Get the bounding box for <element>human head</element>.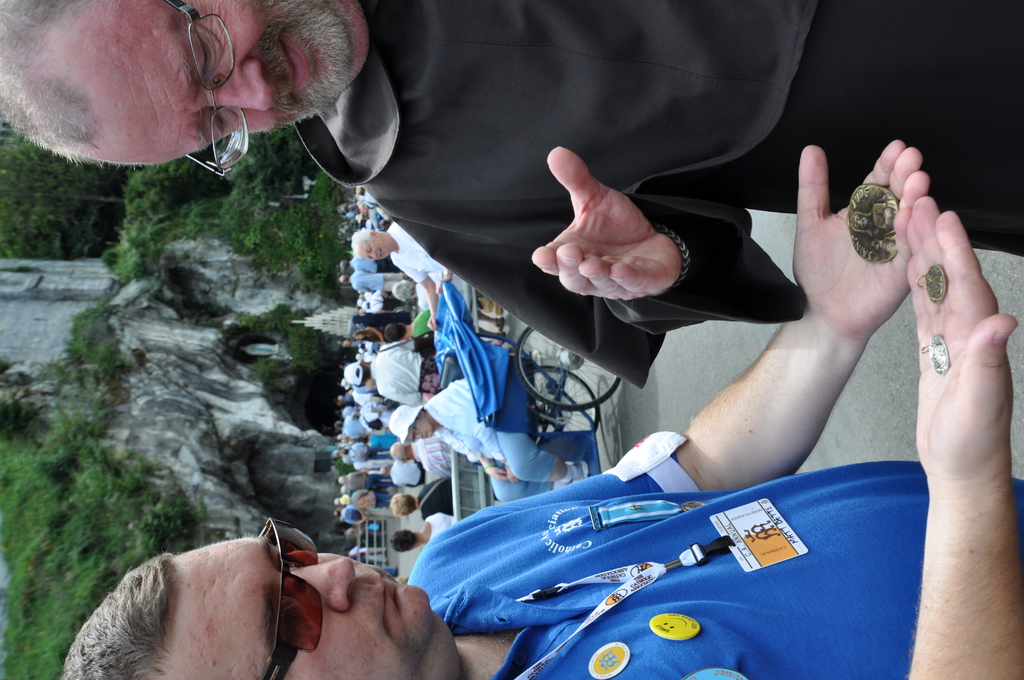
x1=387 y1=404 x2=433 y2=441.
